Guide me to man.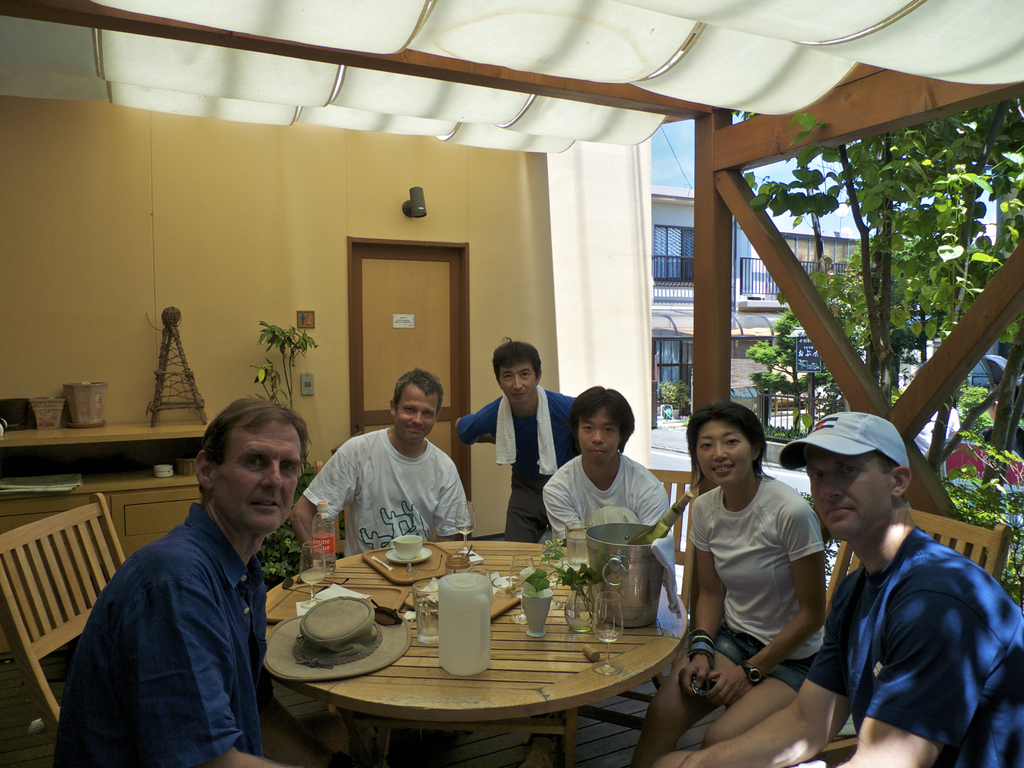
Guidance: <box>456,333,589,543</box>.
